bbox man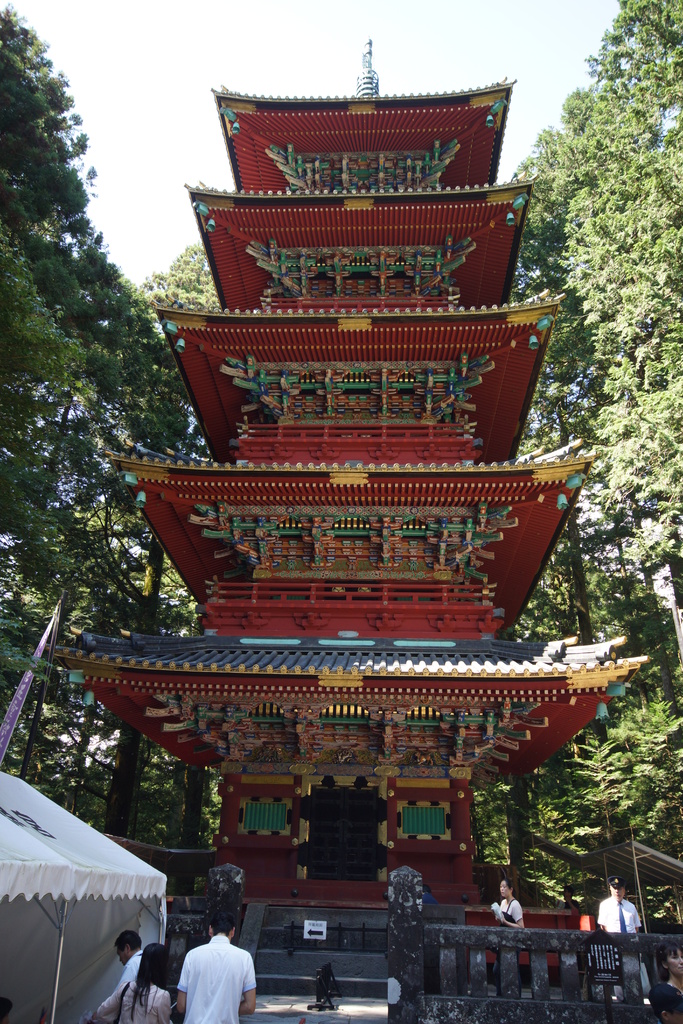
(left=81, top=926, right=149, bottom=1023)
